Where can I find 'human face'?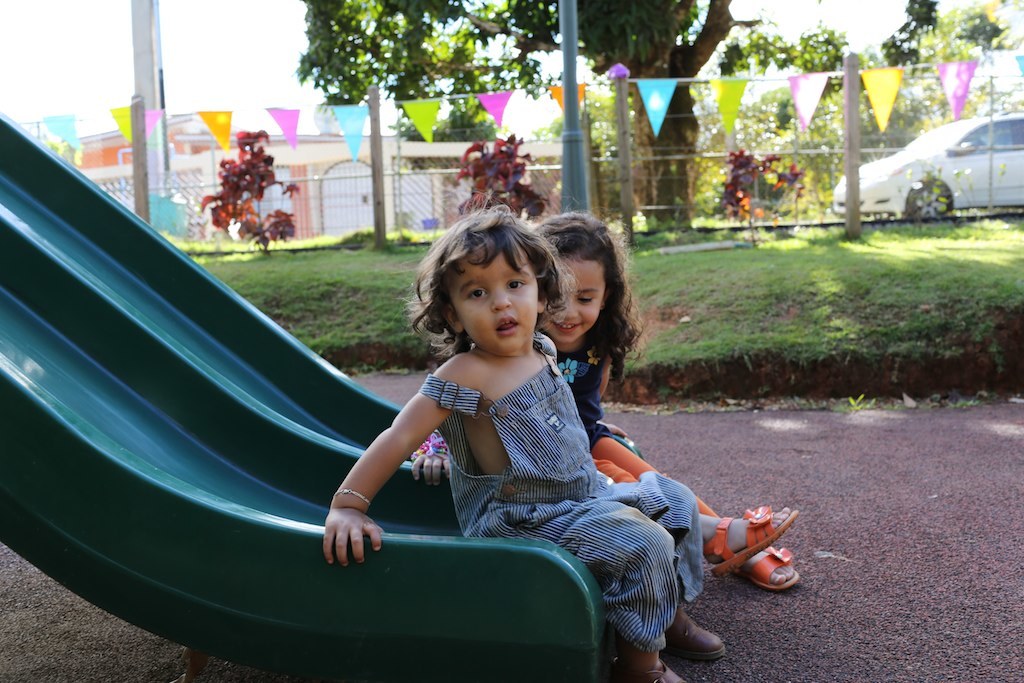
You can find it at l=447, t=245, r=542, b=350.
